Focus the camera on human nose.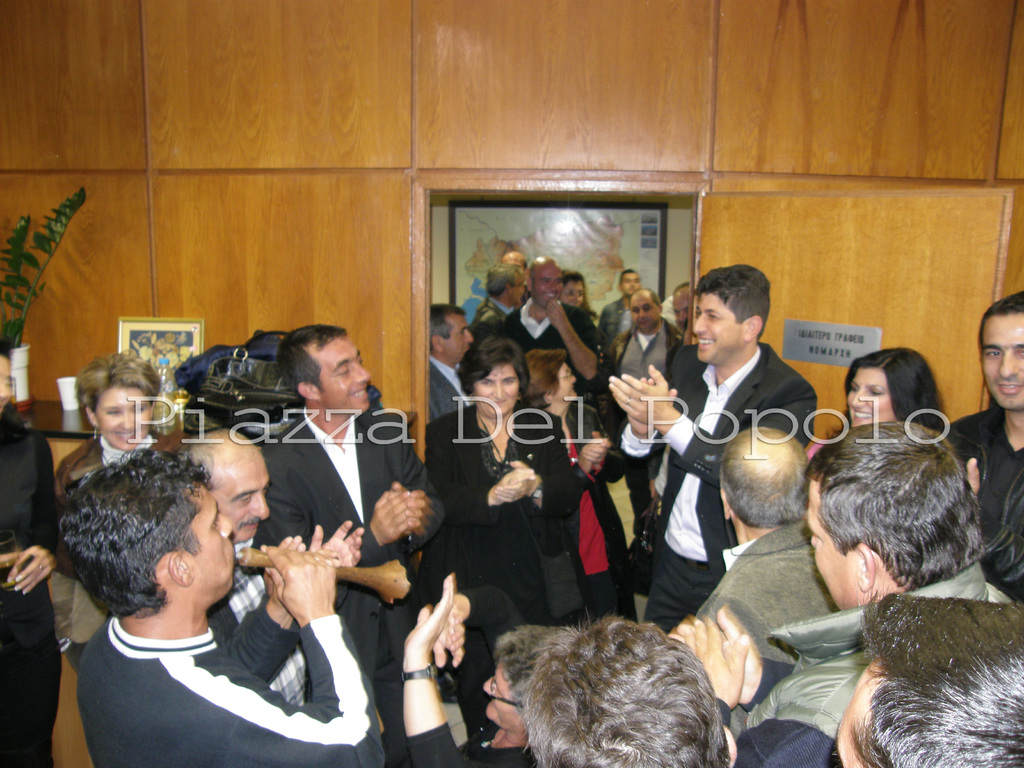
Focus region: <bbox>575, 292, 580, 304</bbox>.
